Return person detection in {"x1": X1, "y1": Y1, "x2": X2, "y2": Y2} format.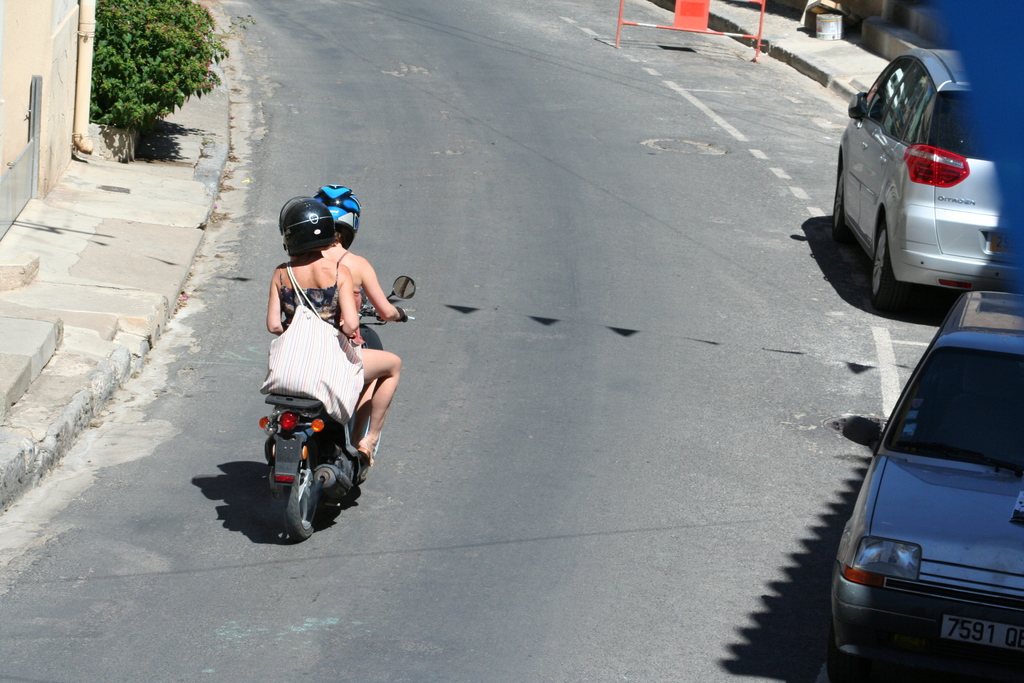
{"x1": 305, "y1": 179, "x2": 406, "y2": 315}.
